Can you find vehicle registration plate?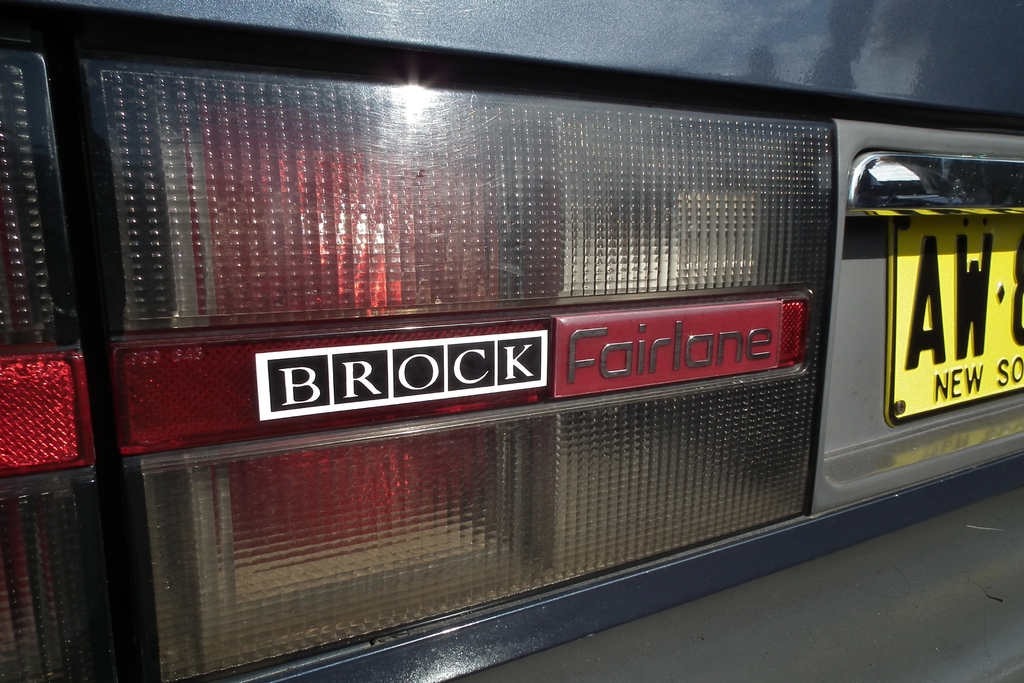
Yes, bounding box: [882, 218, 1023, 427].
